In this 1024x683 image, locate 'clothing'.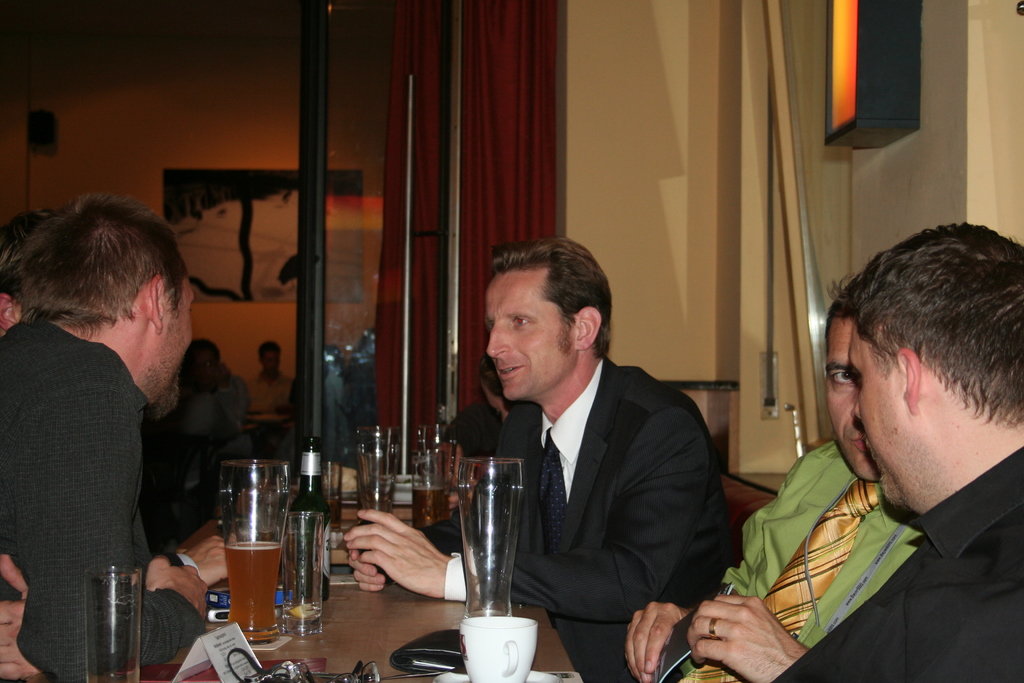
Bounding box: [x1=445, y1=353, x2=729, y2=682].
